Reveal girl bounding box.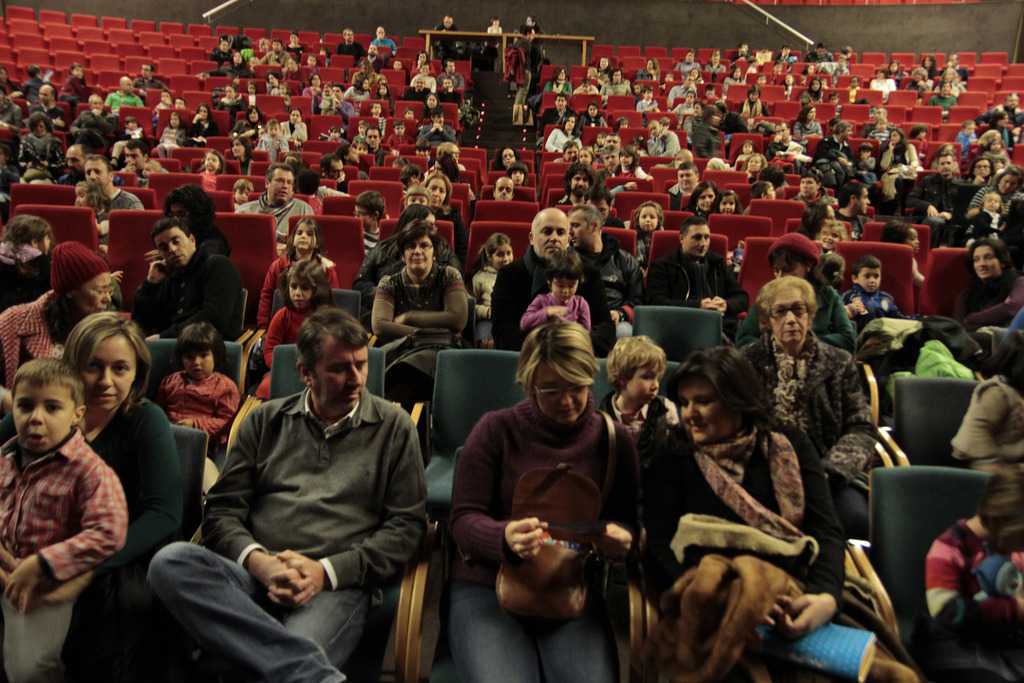
Revealed: left=717, top=192, right=740, bottom=215.
